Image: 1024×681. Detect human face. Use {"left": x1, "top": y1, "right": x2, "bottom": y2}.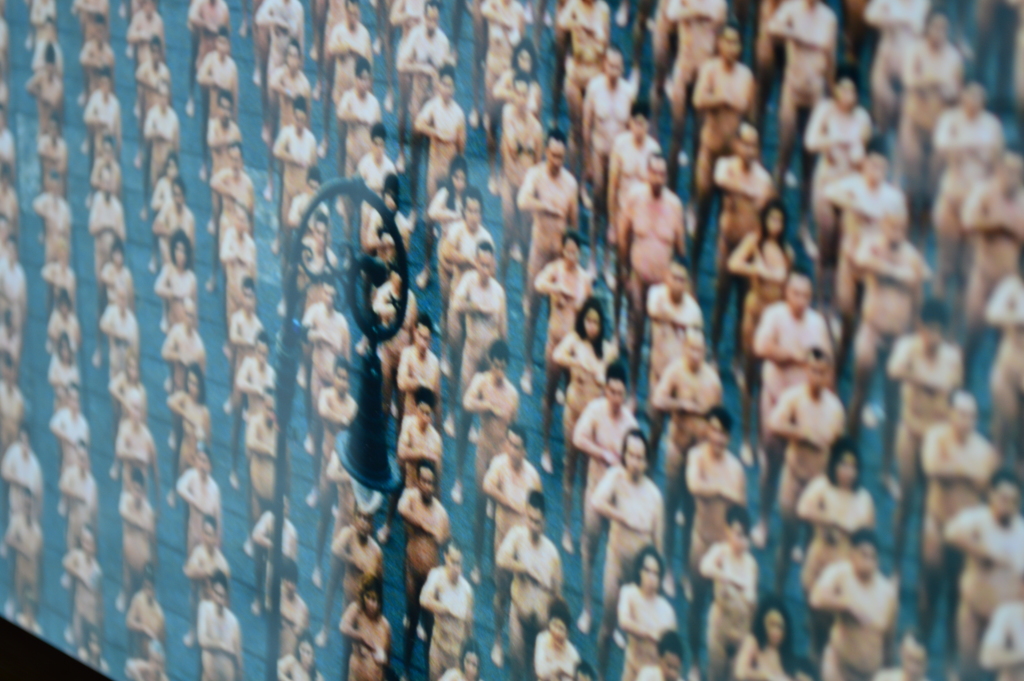
{"left": 866, "top": 154, "right": 887, "bottom": 186}.
